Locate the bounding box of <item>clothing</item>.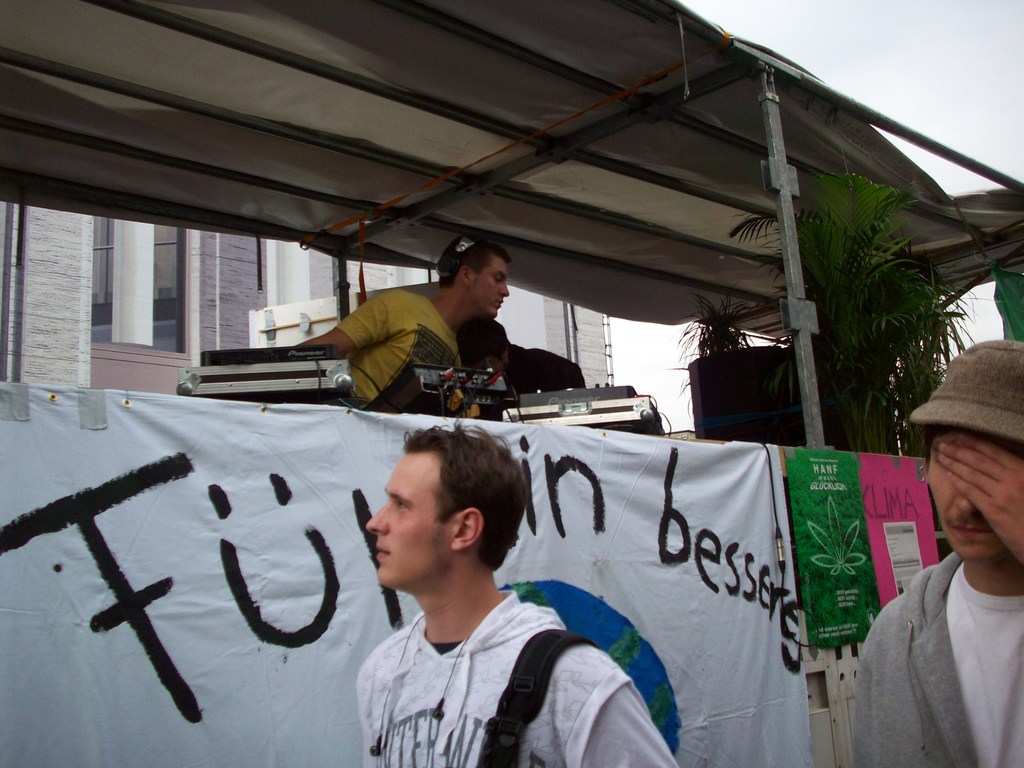
Bounding box: select_region(852, 552, 1023, 767).
